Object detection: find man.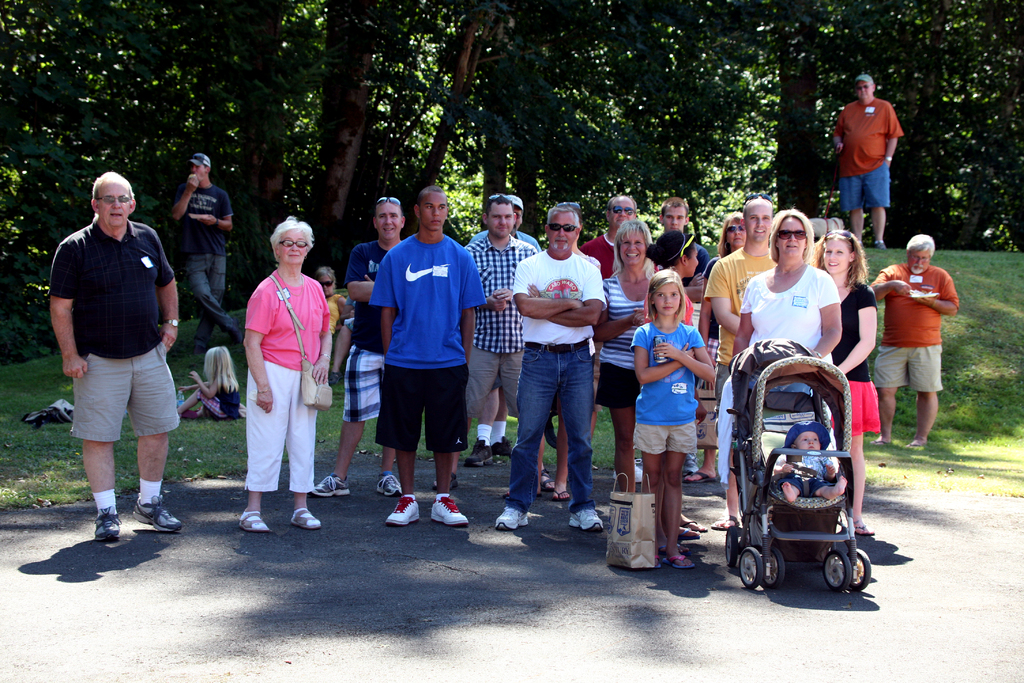
left=831, top=72, right=902, bottom=252.
